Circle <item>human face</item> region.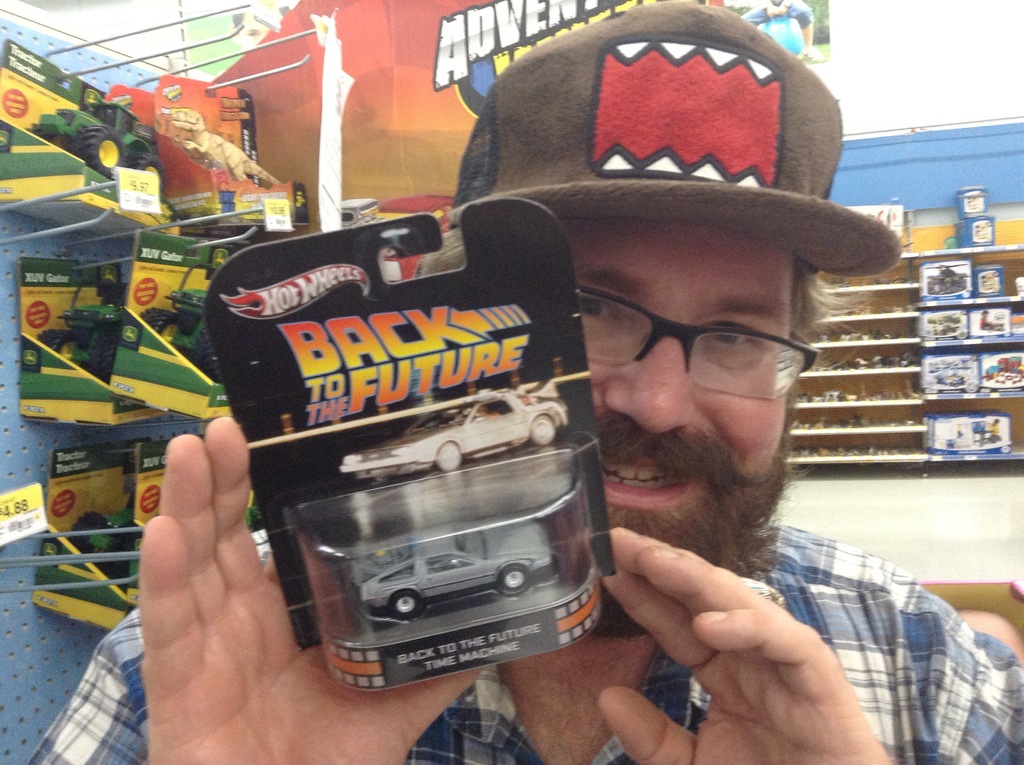
Region: crop(564, 220, 799, 624).
